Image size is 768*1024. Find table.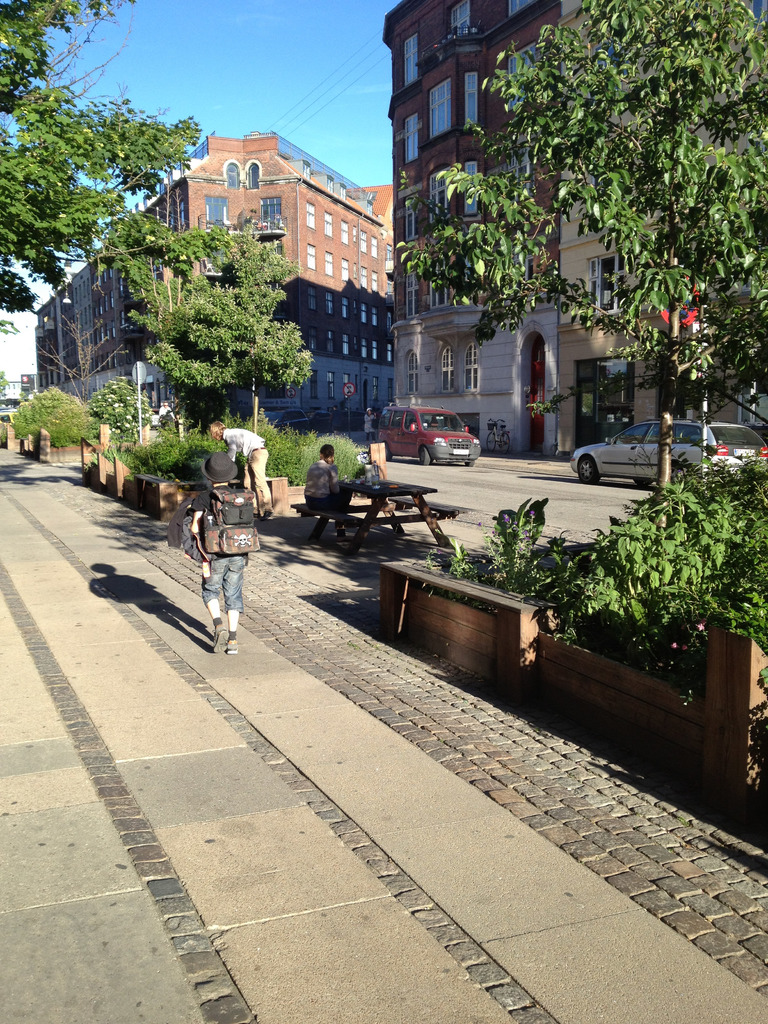
(left=324, top=477, right=455, bottom=540).
